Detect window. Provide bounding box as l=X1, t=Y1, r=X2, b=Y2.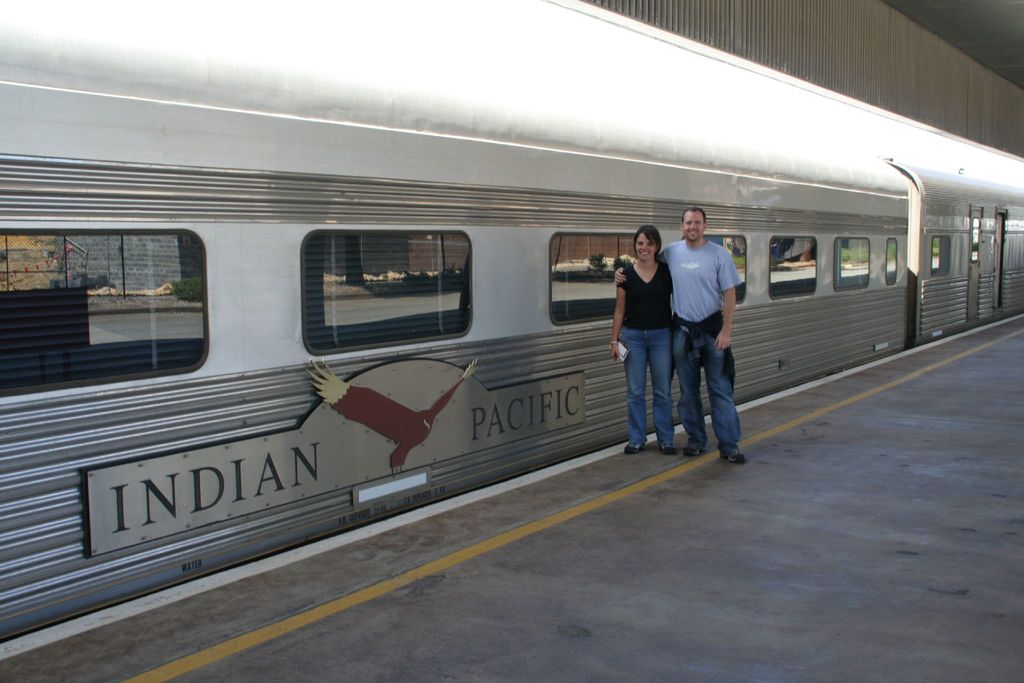
l=881, t=235, r=902, b=290.
